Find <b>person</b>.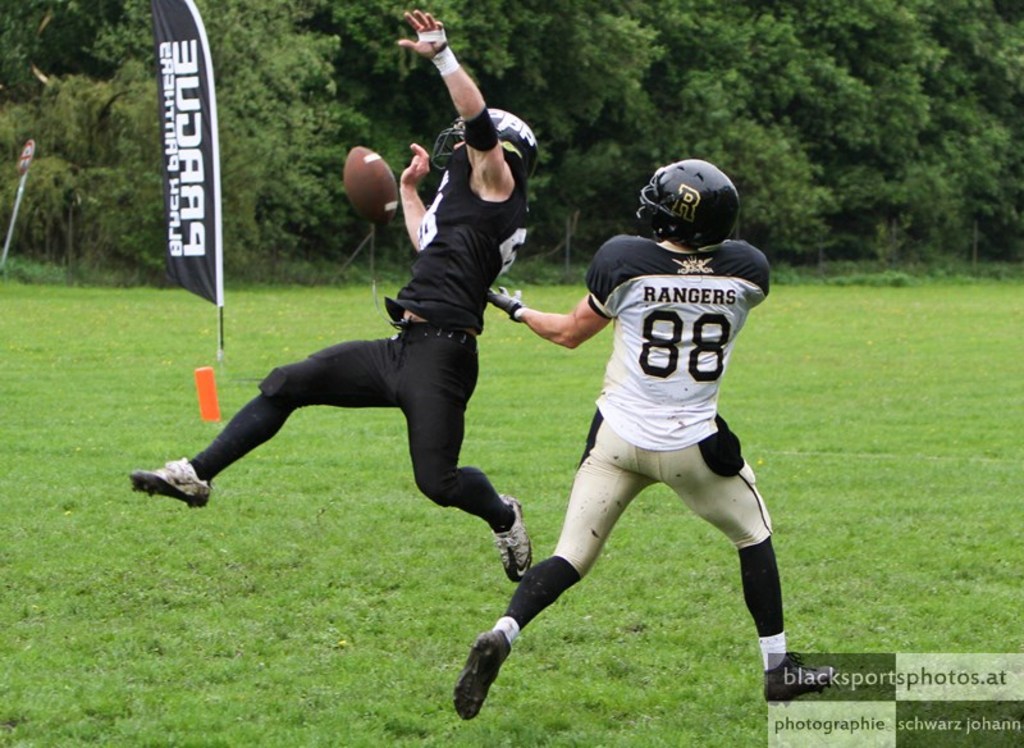
x1=447, y1=150, x2=831, y2=728.
